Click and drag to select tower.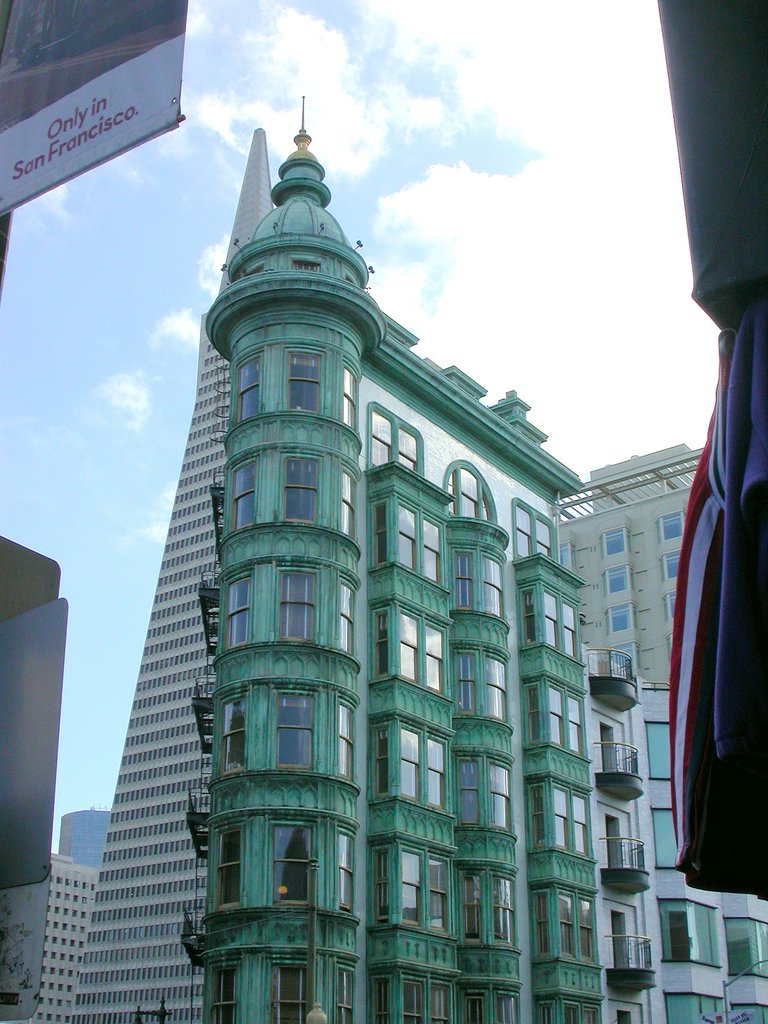
Selection: {"x1": 0, "y1": 535, "x2": 79, "y2": 1021}.
